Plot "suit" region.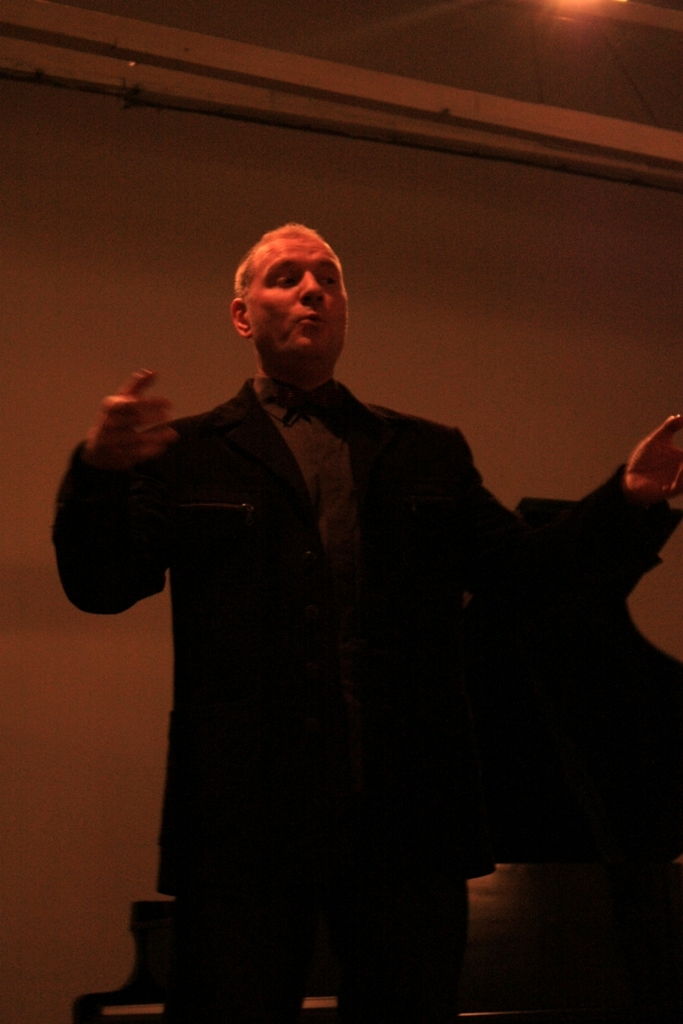
Plotted at [74, 275, 593, 1004].
